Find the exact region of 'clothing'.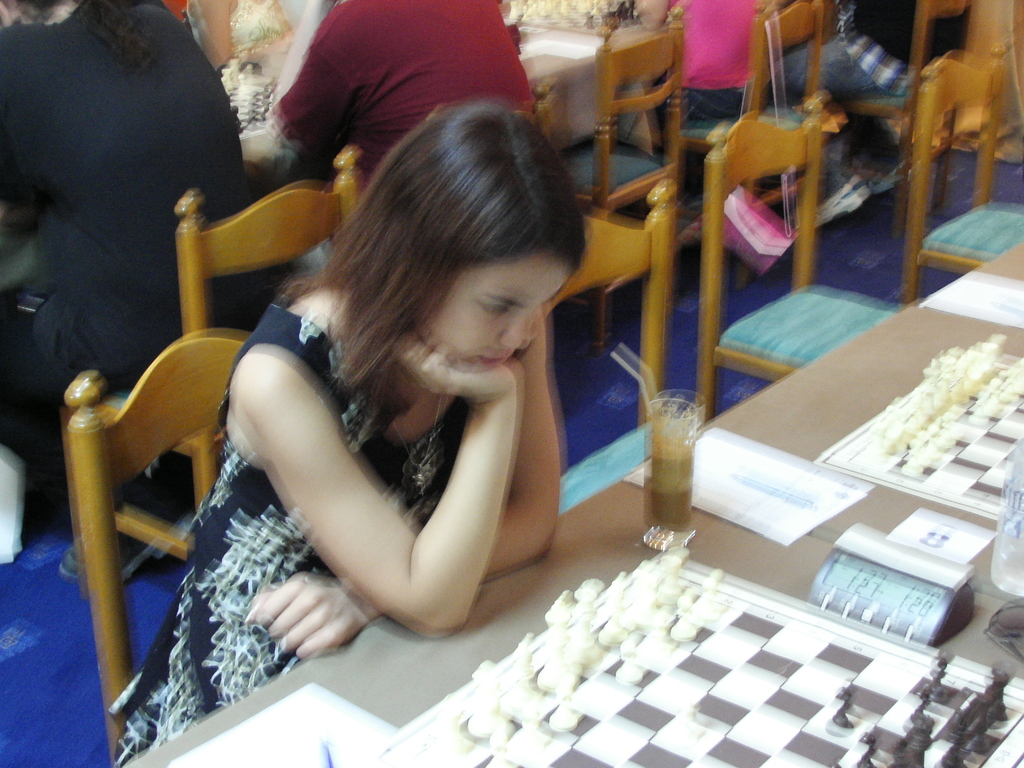
Exact region: x1=278, y1=0, x2=534, y2=182.
